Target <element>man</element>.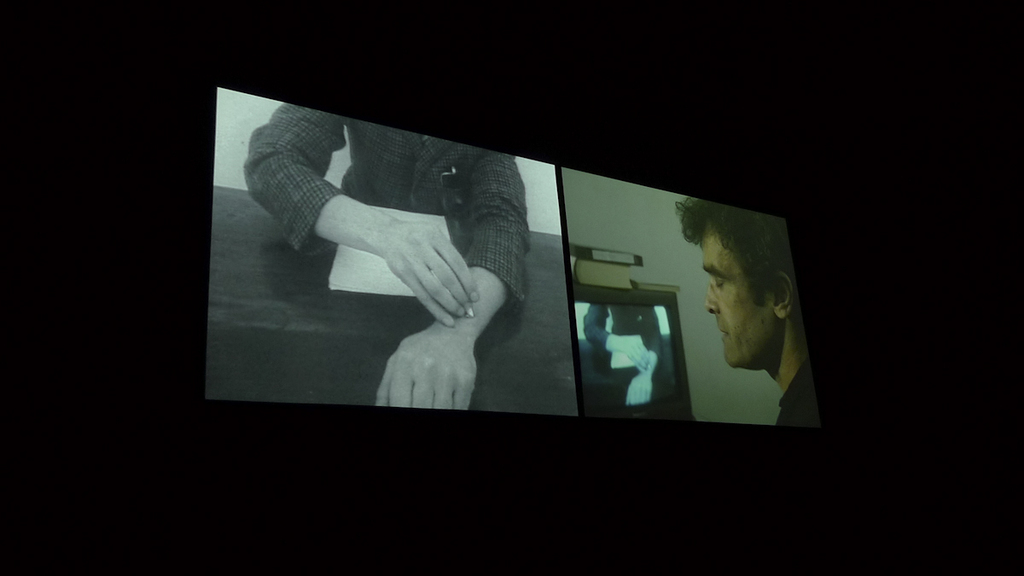
Target region: l=672, t=204, r=833, b=445.
